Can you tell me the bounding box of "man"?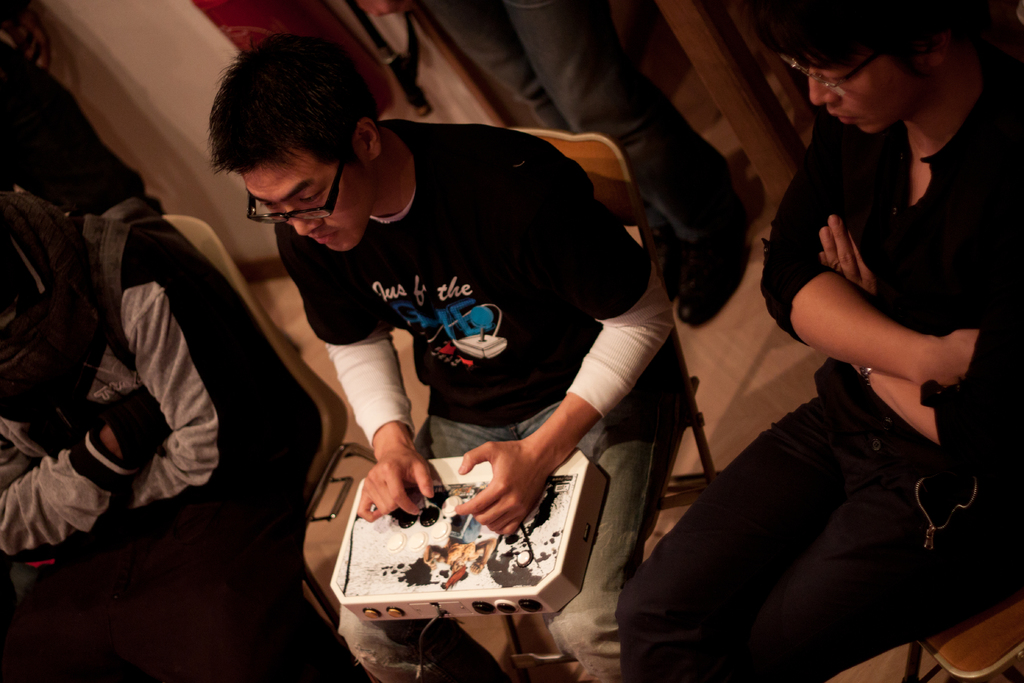
bbox=(0, 186, 376, 682).
